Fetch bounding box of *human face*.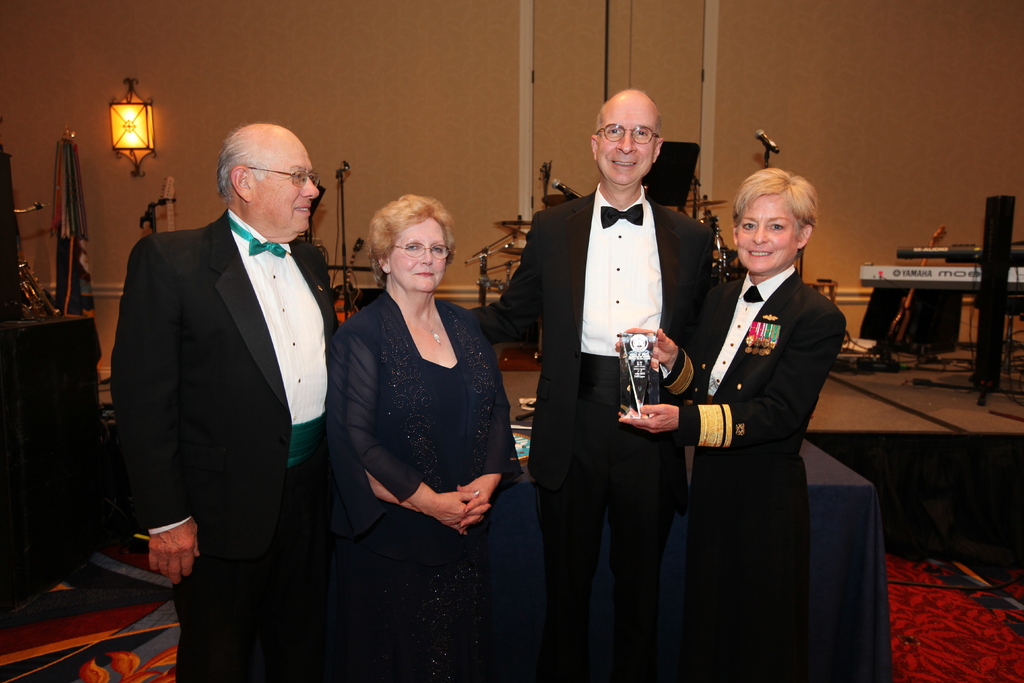
Bbox: select_region(732, 202, 803, 277).
